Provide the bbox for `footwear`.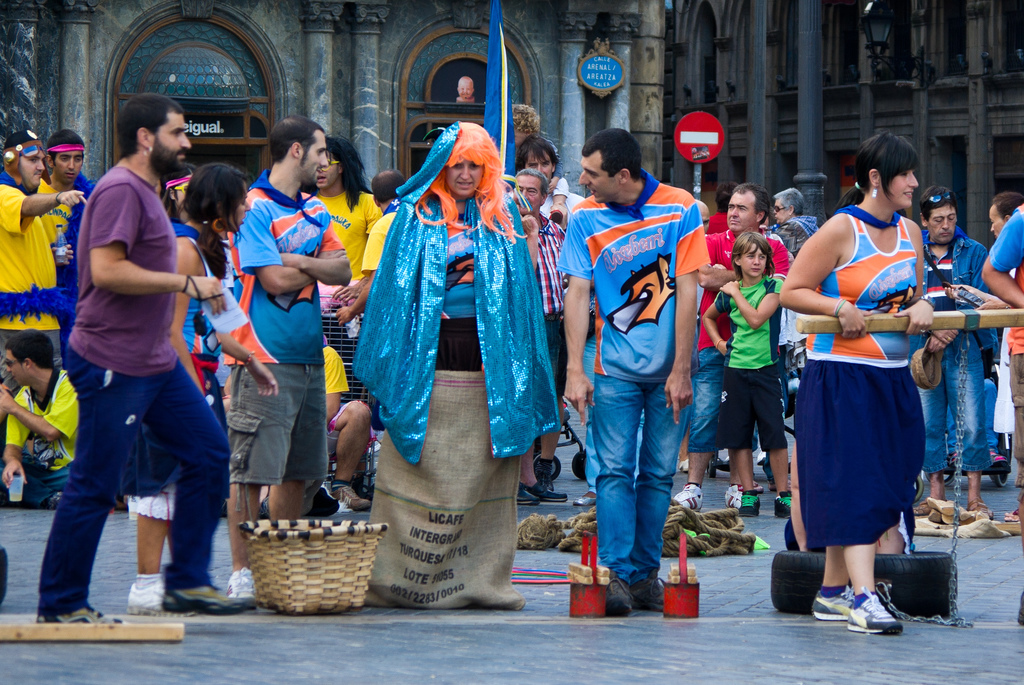
region(830, 583, 916, 637).
